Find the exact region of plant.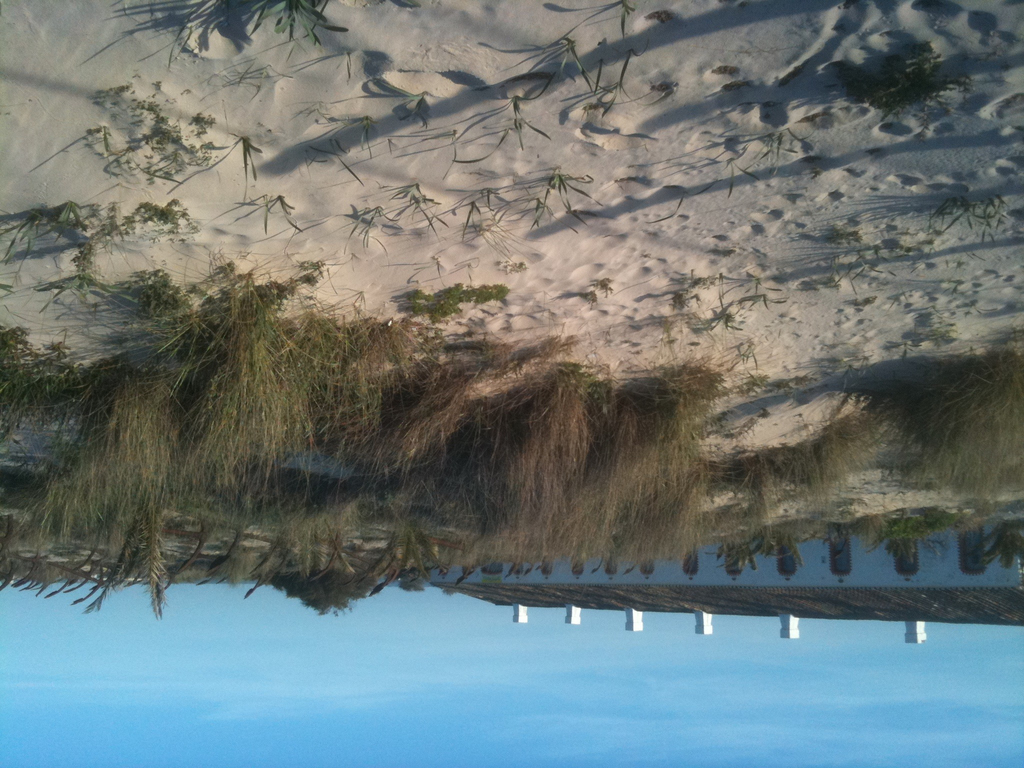
Exact region: <bbox>473, 179, 504, 214</bbox>.
